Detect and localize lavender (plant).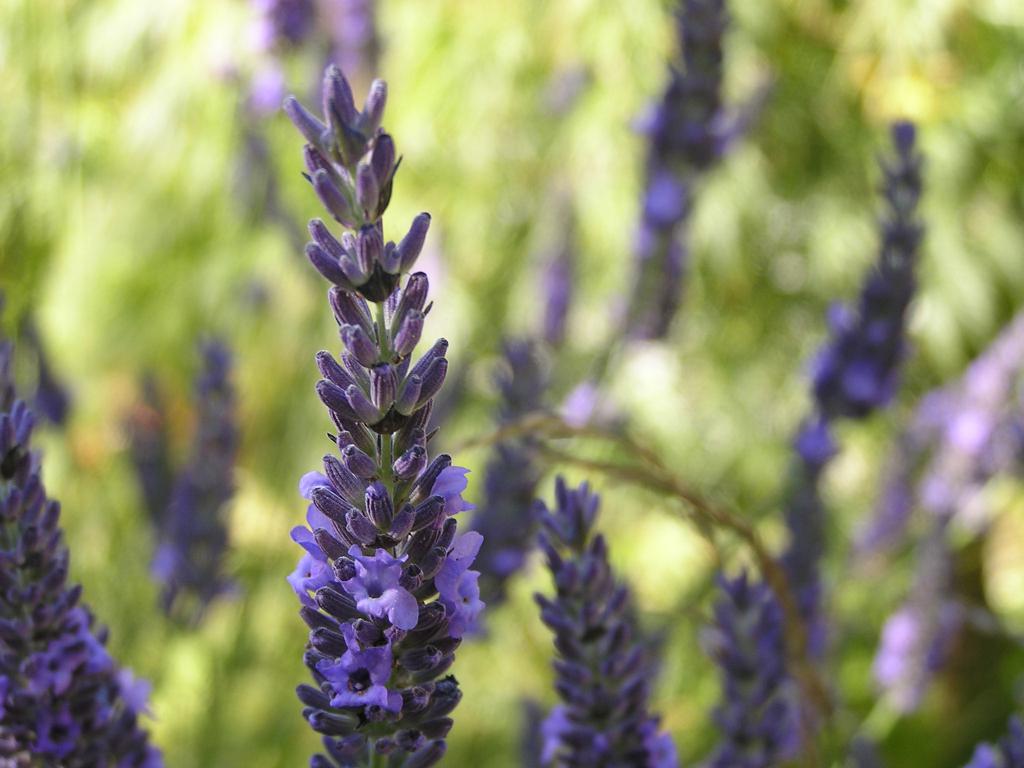
Localized at 255:0:326:70.
